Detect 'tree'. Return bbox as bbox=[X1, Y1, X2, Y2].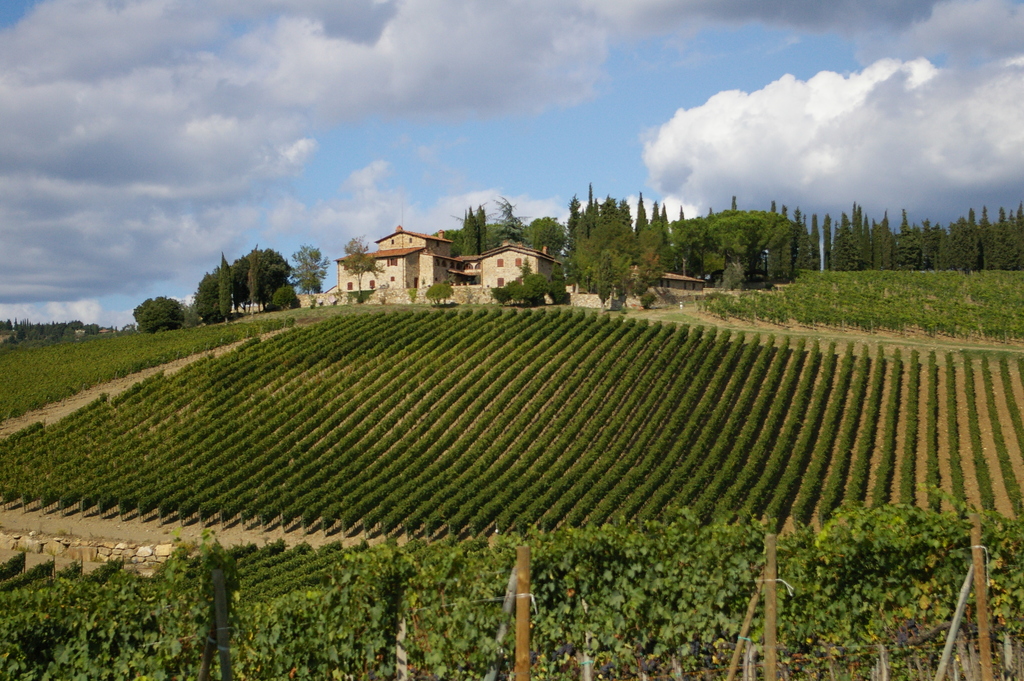
bbox=[340, 236, 385, 301].
